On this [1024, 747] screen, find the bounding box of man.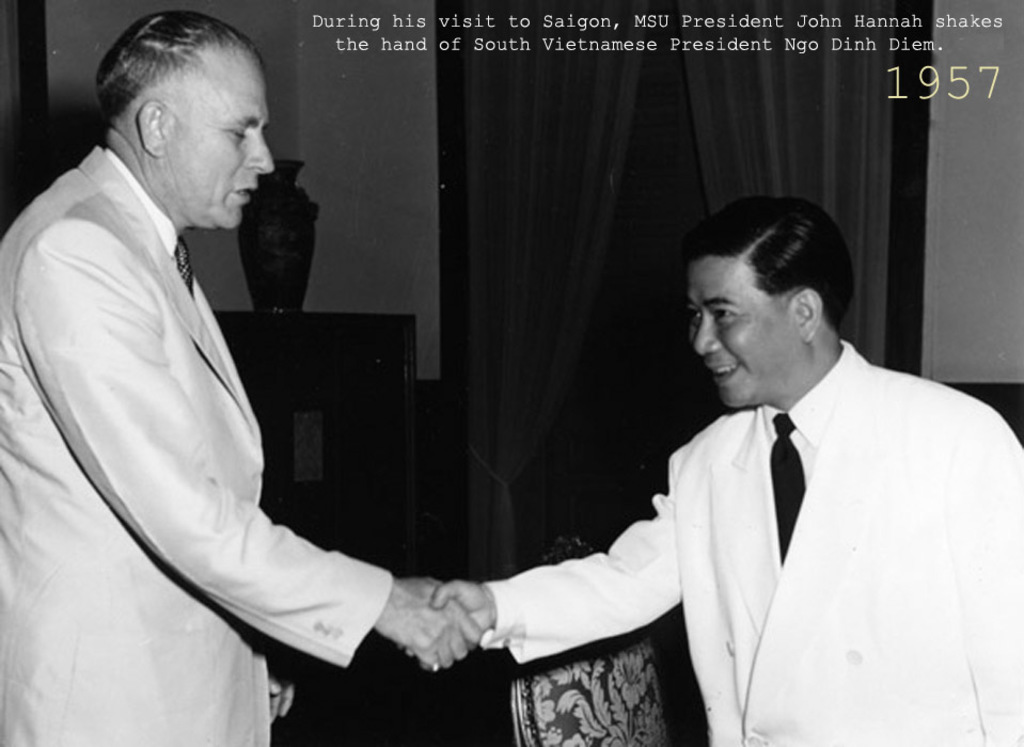
Bounding box: 0,11,479,746.
